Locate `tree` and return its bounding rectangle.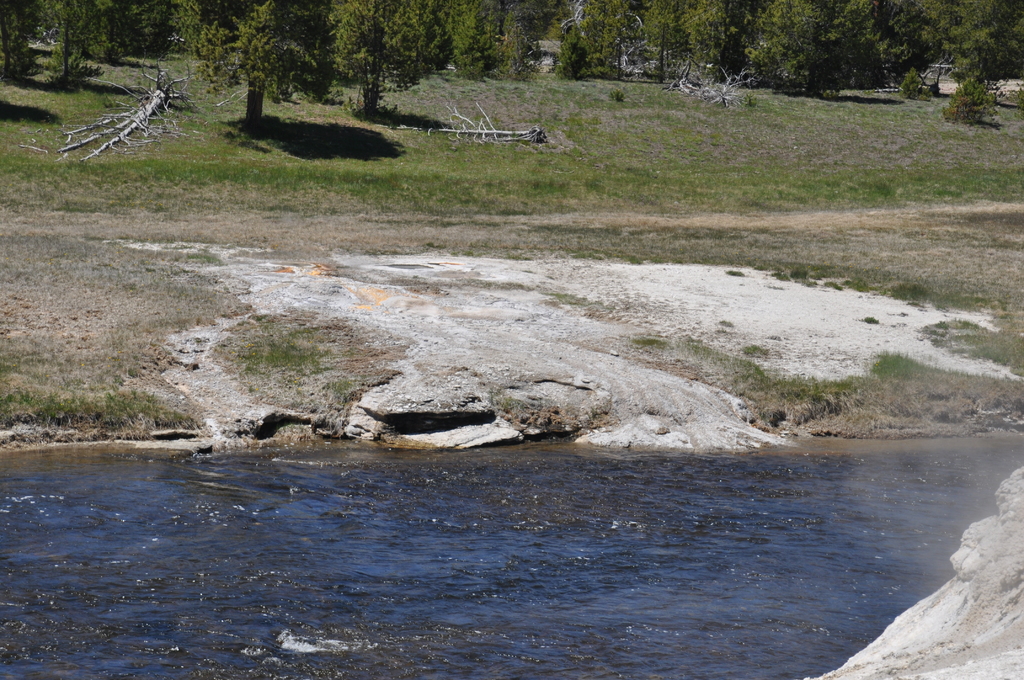
Rect(204, 0, 319, 128).
